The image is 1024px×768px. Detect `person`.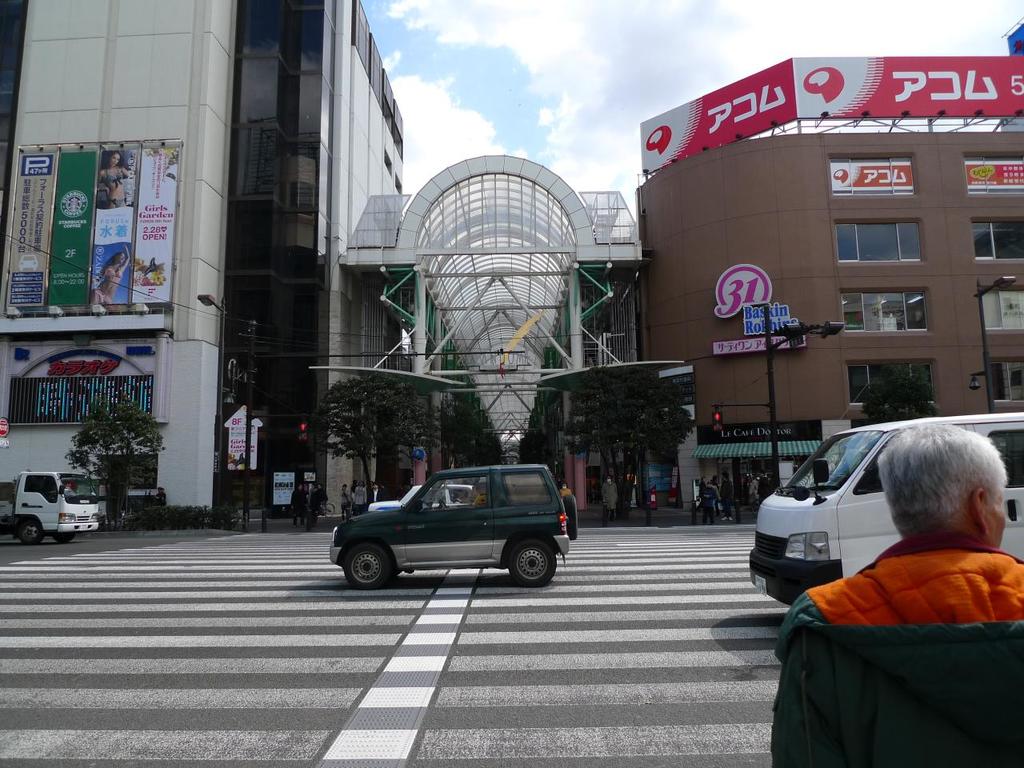
Detection: select_region(292, 480, 304, 526).
